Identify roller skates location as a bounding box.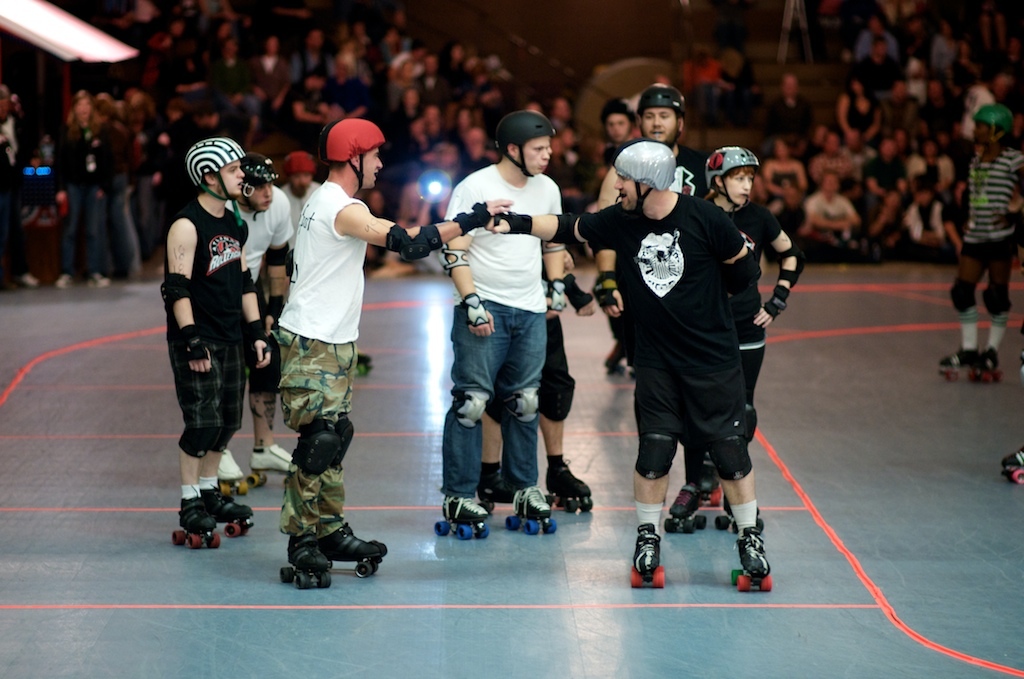
(x1=939, y1=342, x2=974, y2=387).
